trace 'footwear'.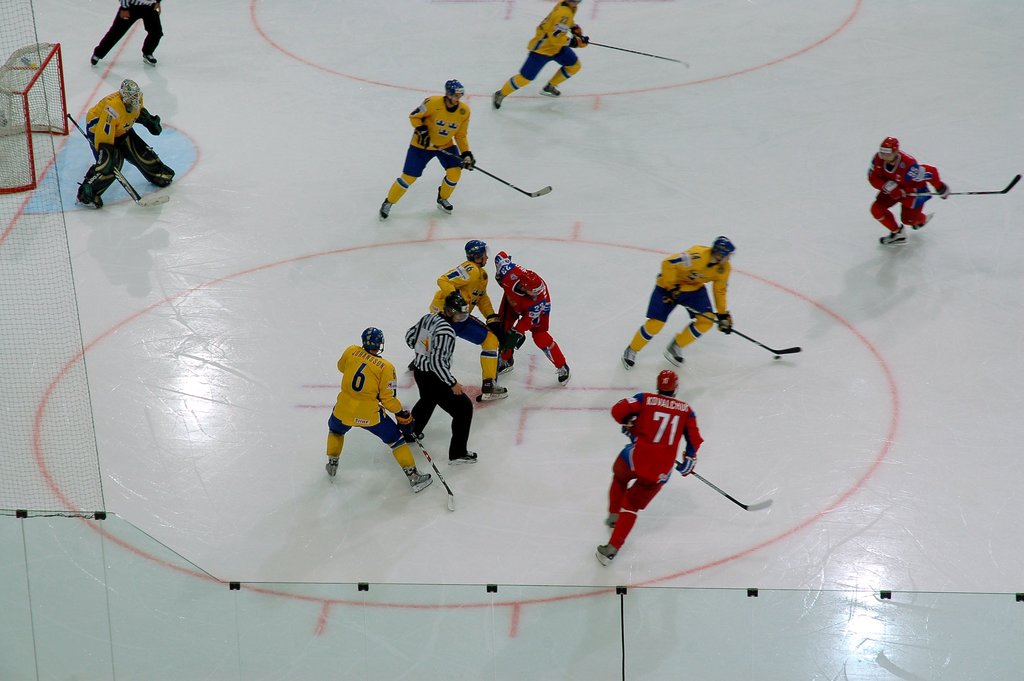
Traced to [89, 50, 97, 63].
